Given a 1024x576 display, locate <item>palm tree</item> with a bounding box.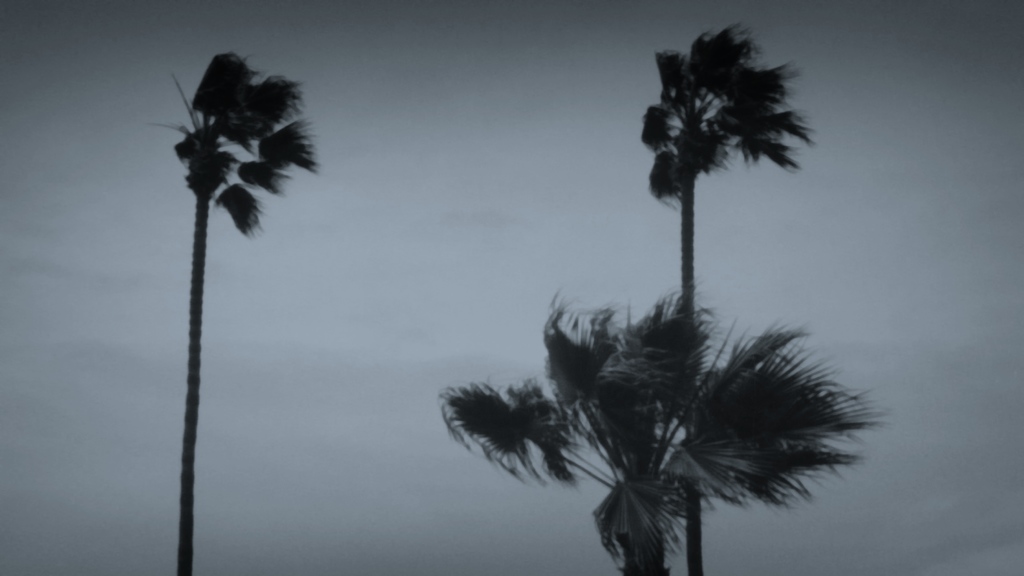
Located: (left=442, top=302, right=857, bottom=563).
